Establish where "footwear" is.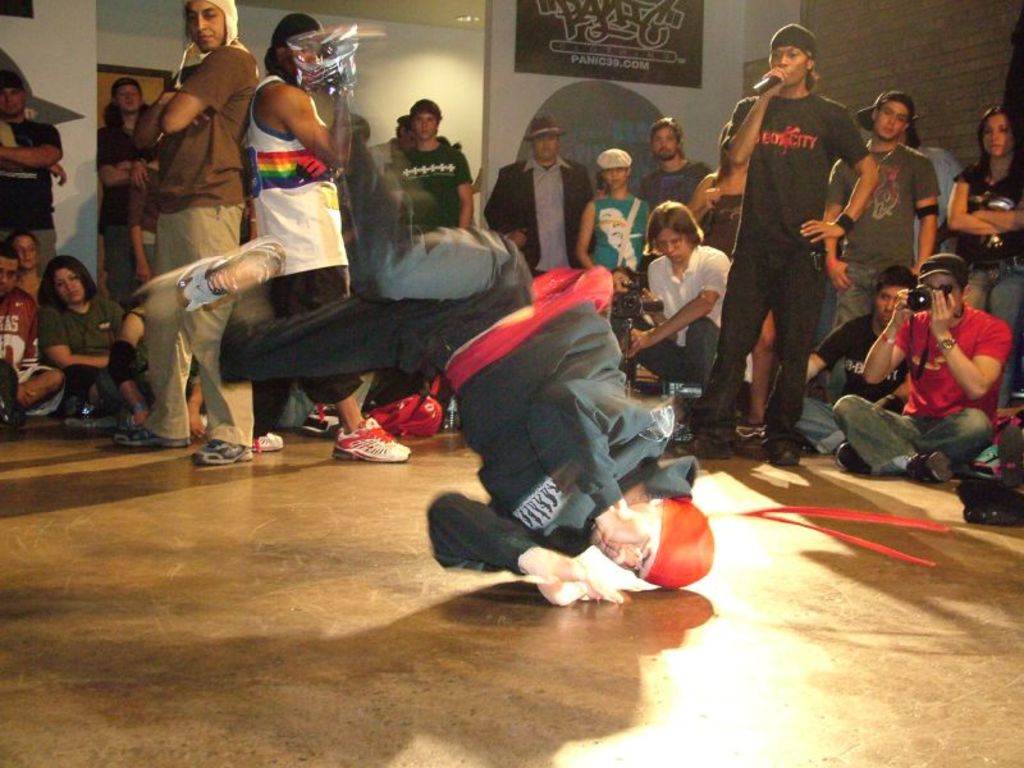
Established at bbox=(178, 241, 292, 319).
